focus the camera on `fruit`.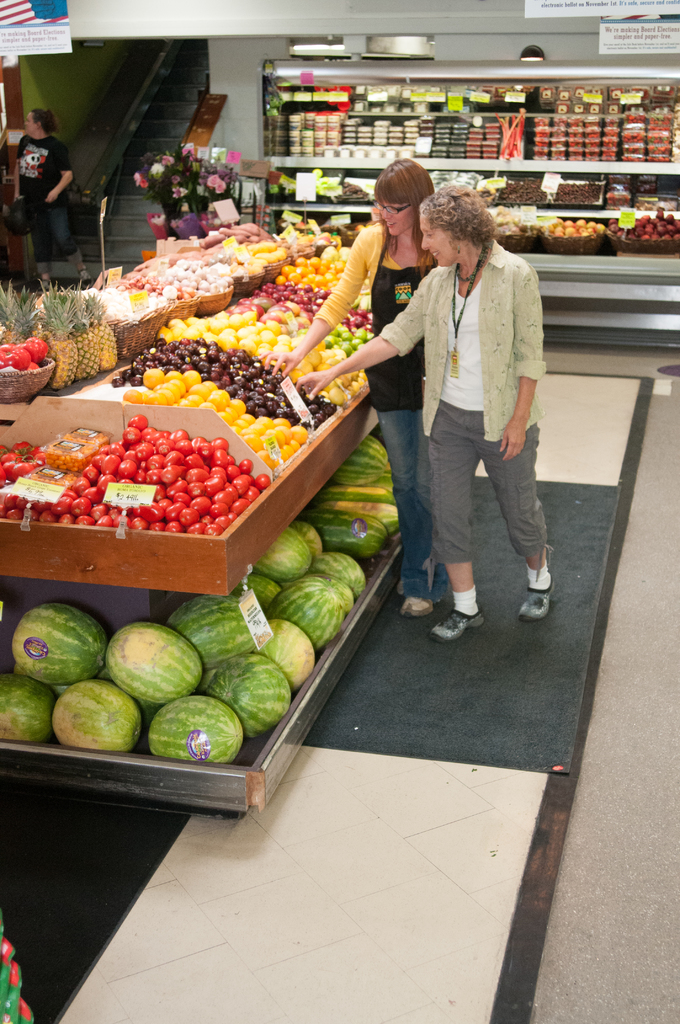
Focus region: BBox(149, 699, 245, 762).
